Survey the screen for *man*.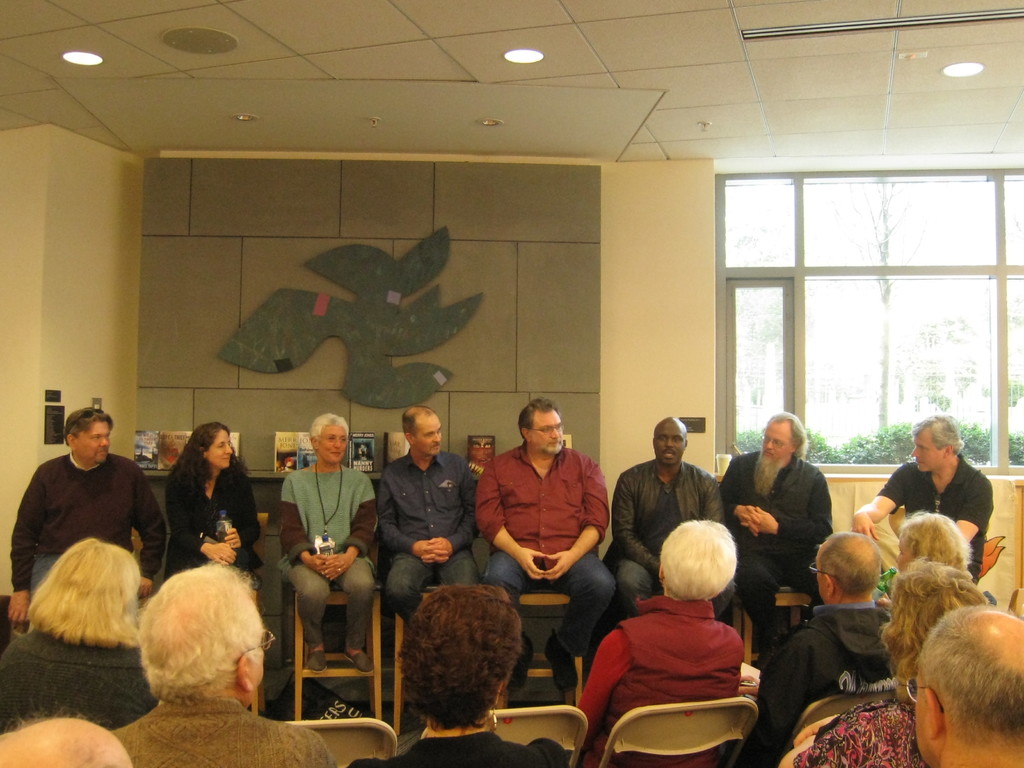
Survey found: {"x1": 11, "y1": 420, "x2": 156, "y2": 600}.
